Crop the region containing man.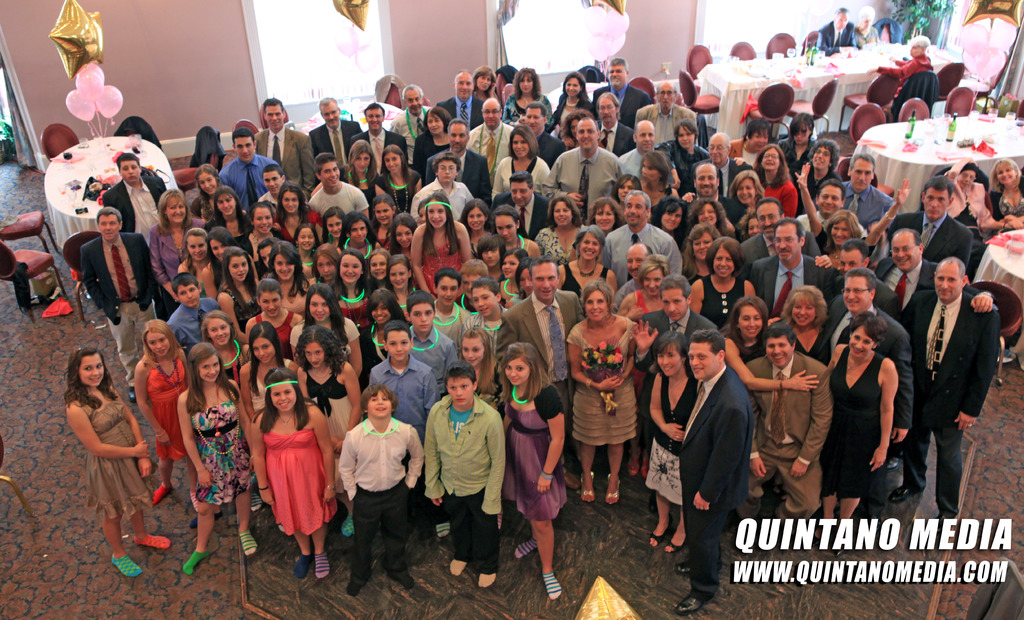
Crop region: locate(634, 83, 698, 150).
